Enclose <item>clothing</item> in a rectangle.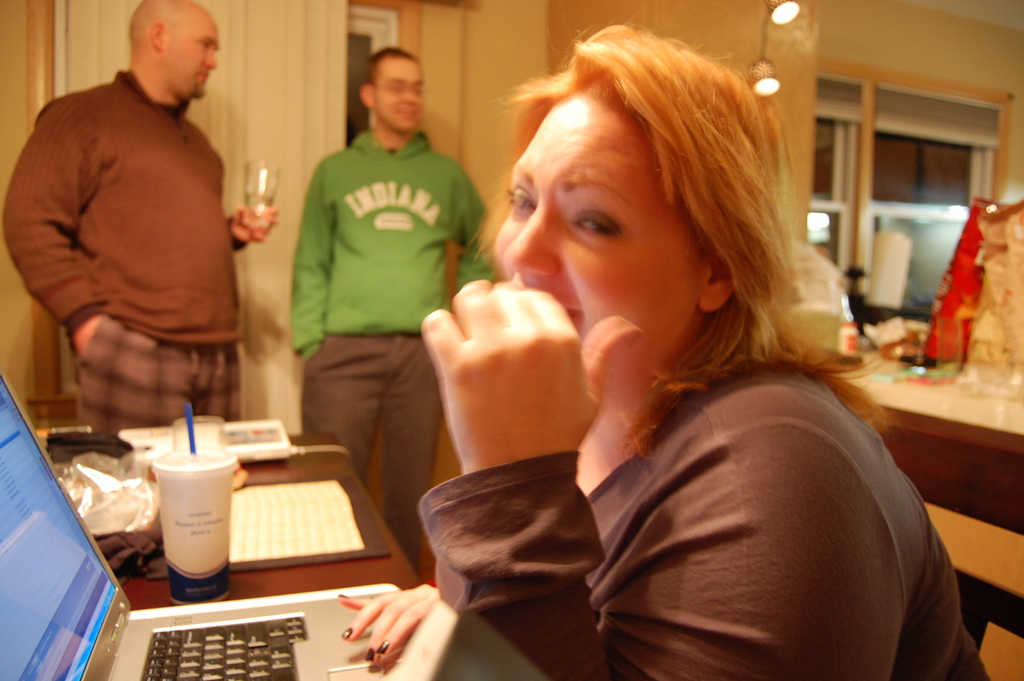
bbox=[504, 259, 970, 671].
